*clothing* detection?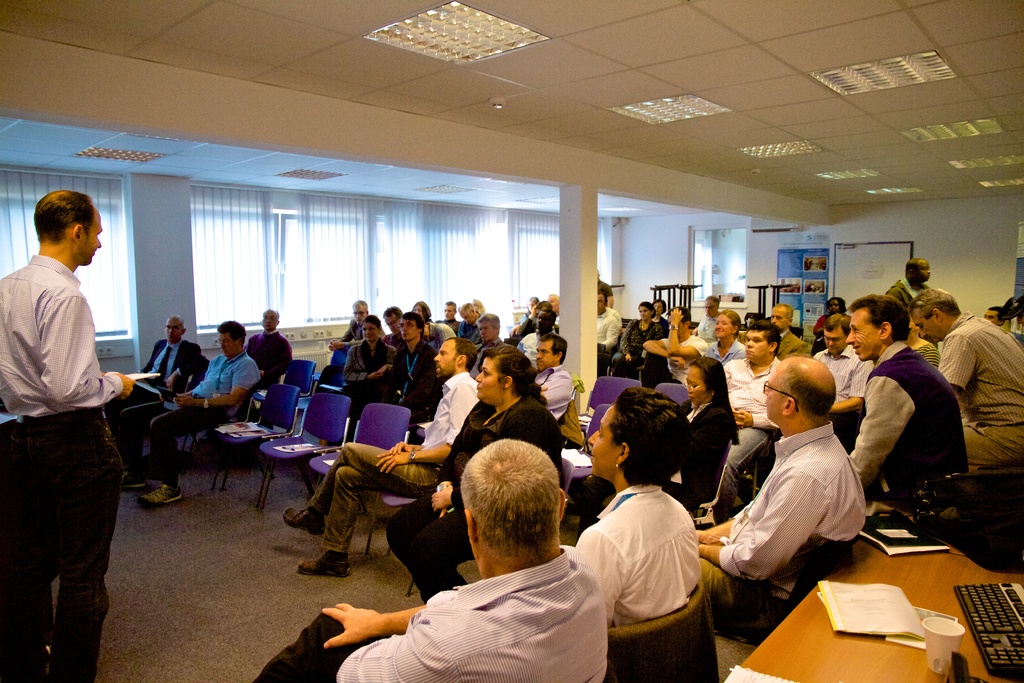
[left=707, top=360, right=787, bottom=527]
